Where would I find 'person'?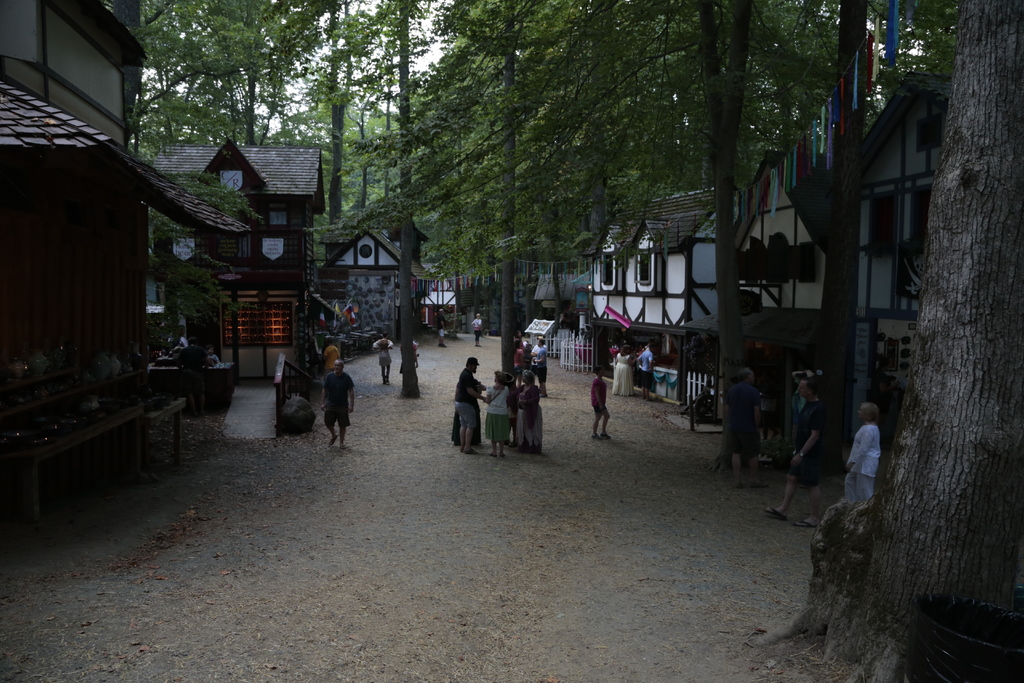
At locate(306, 352, 349, 454).
